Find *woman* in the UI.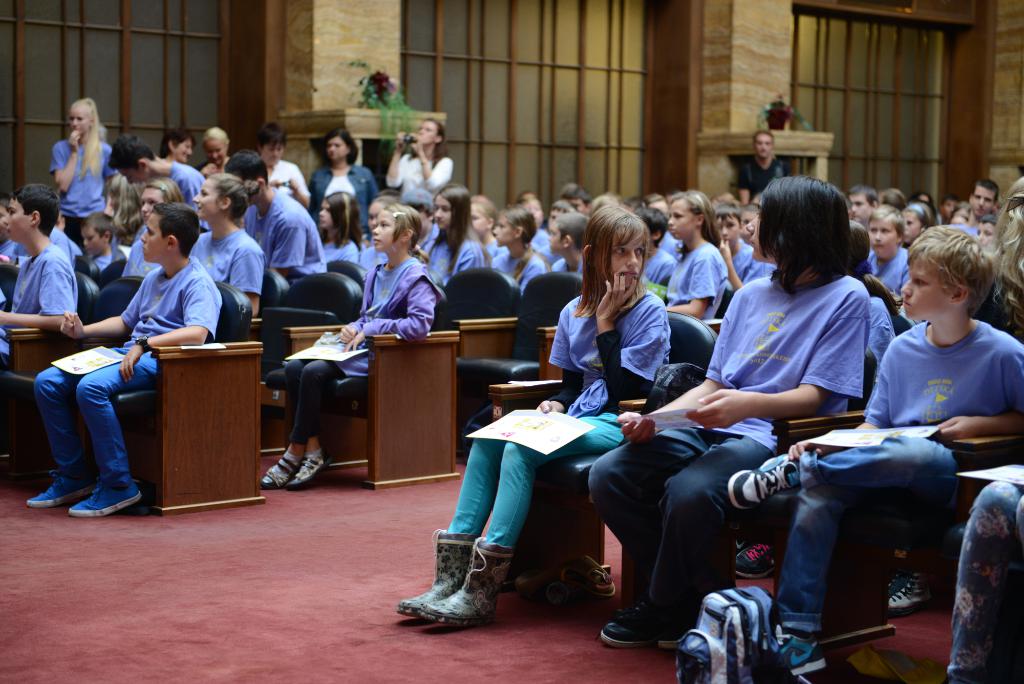
UI element at (left=304, top=131, right=380, bottom=238).
